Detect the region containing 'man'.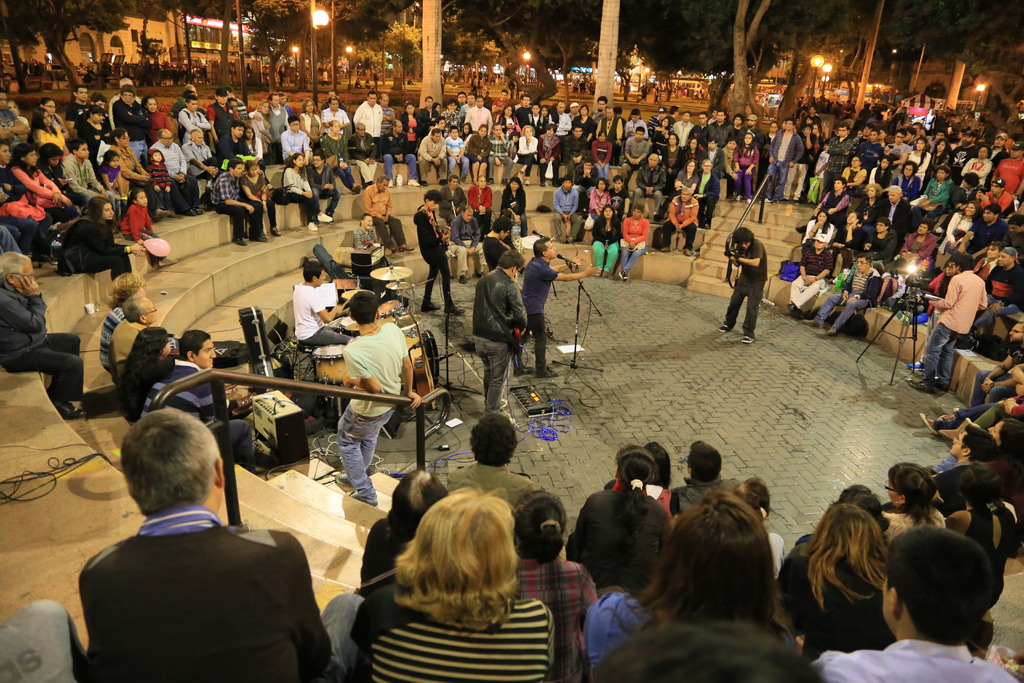
(649,104,668,150).
